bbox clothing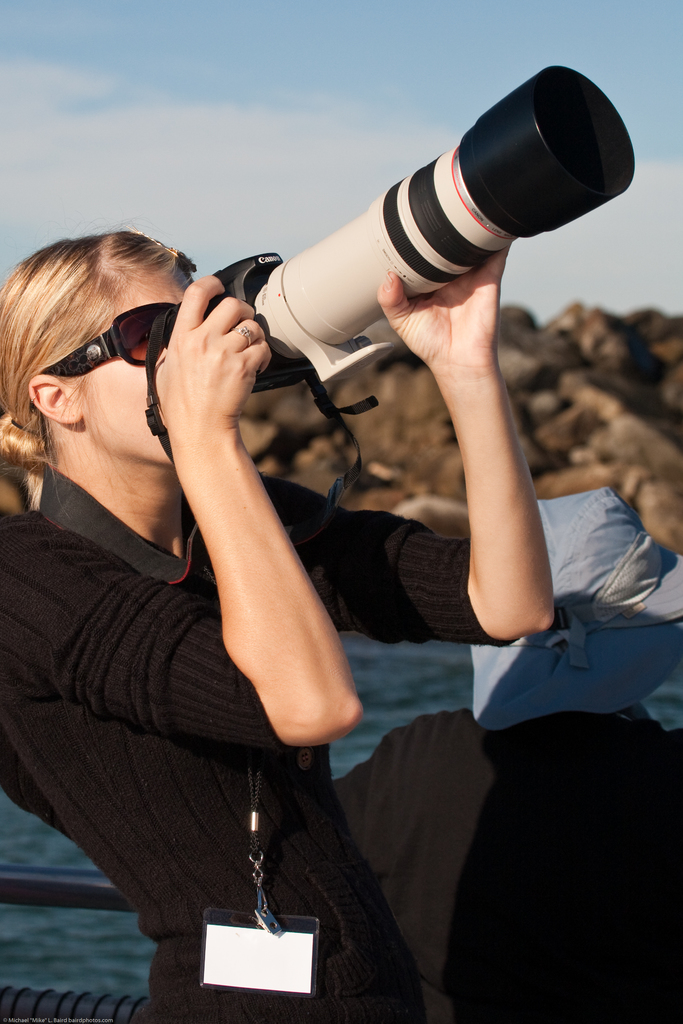
31/198/523/986
